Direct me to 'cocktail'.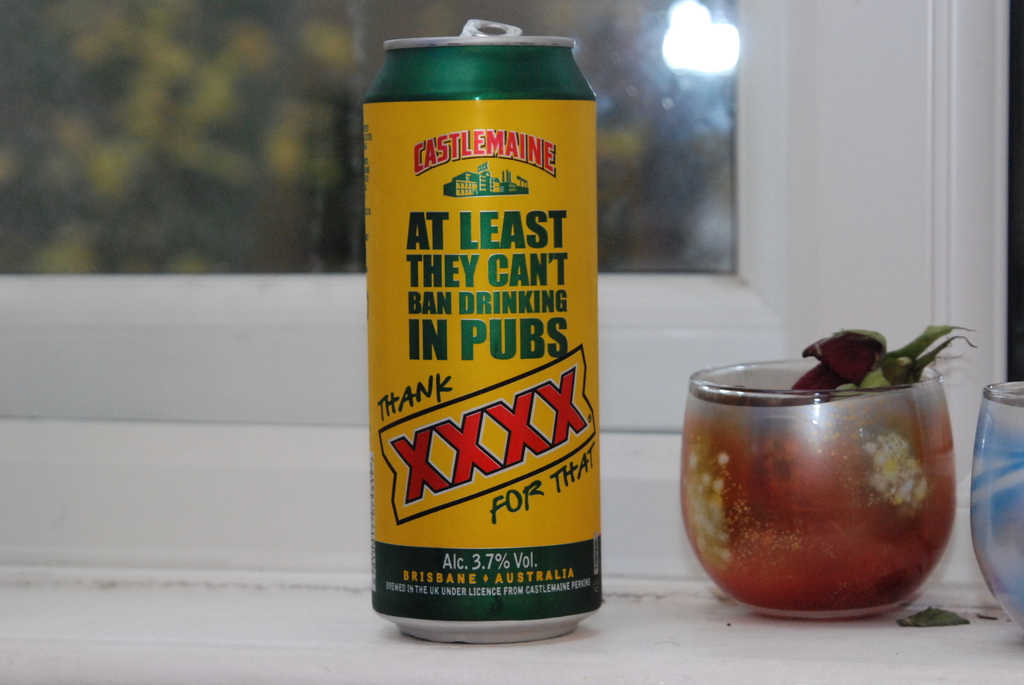
Direction: x1=966, y1=381, x2=1023, y2=634.
